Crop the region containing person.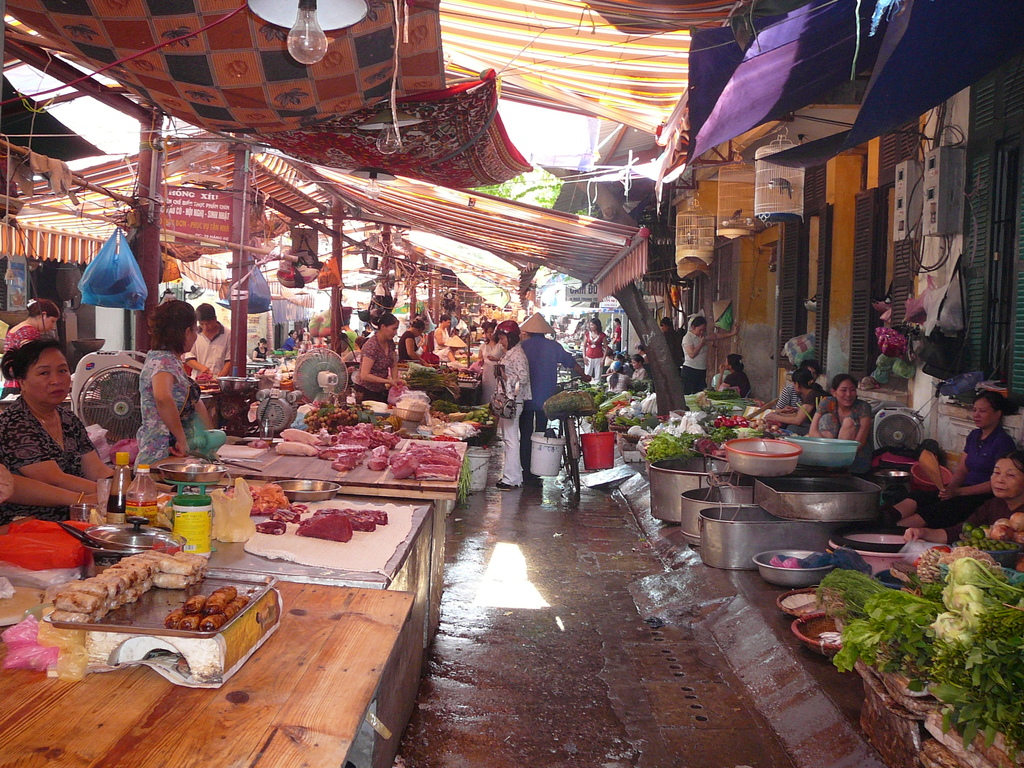
Crop region: left=0, top=463, right=95, bottom=508.
